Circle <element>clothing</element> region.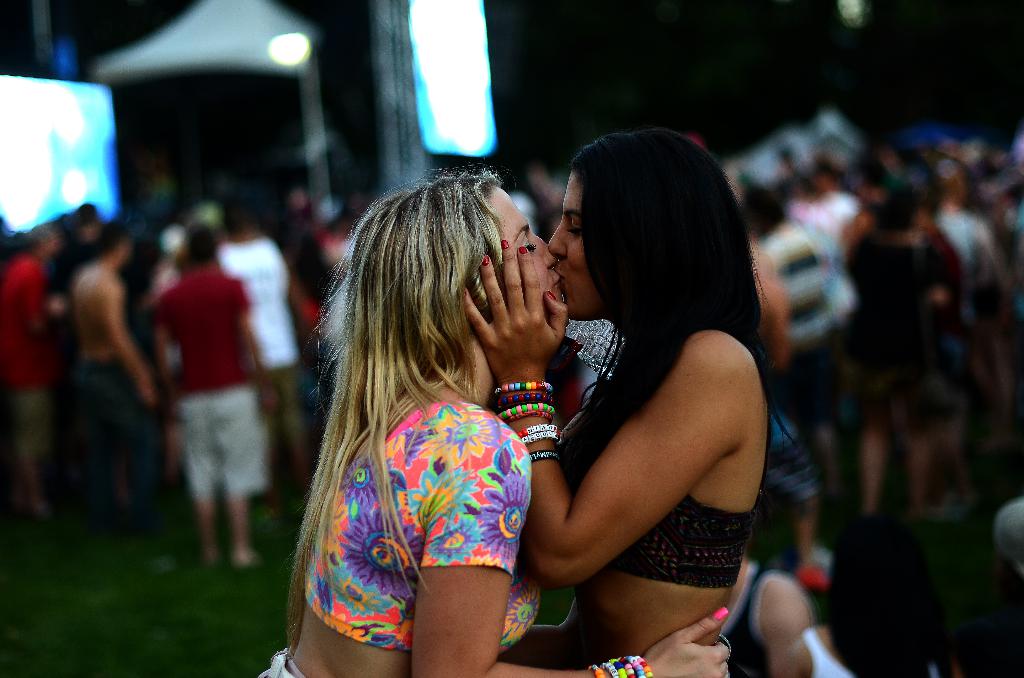
Region: pyautogui.locateOnScreen(607, 491, 757, 595).
